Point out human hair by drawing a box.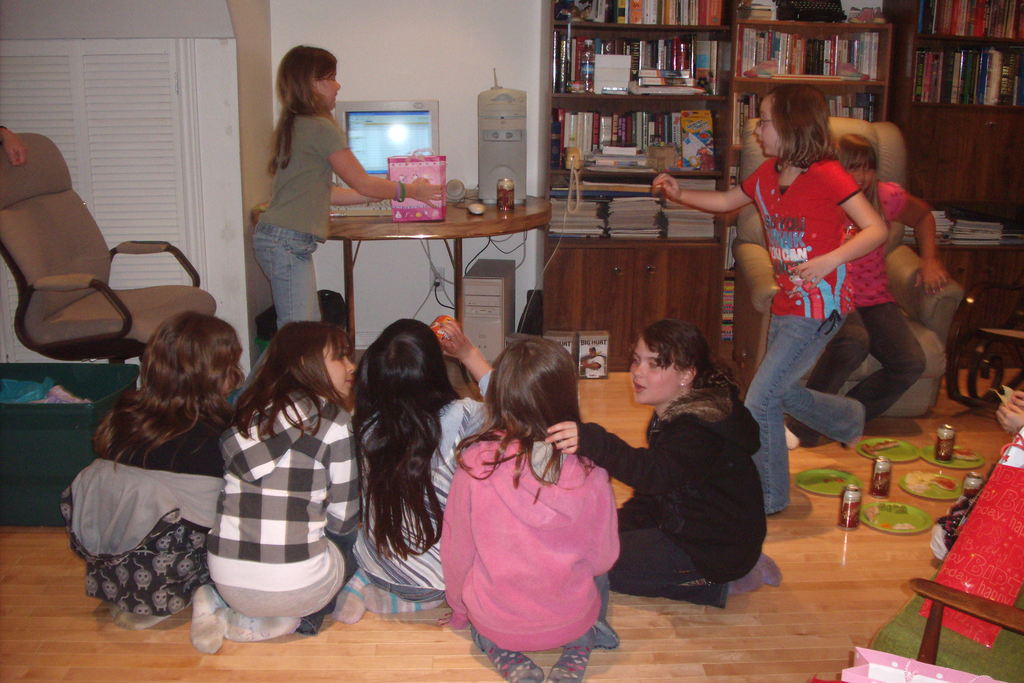
rect(455, 329, 611, 500).
